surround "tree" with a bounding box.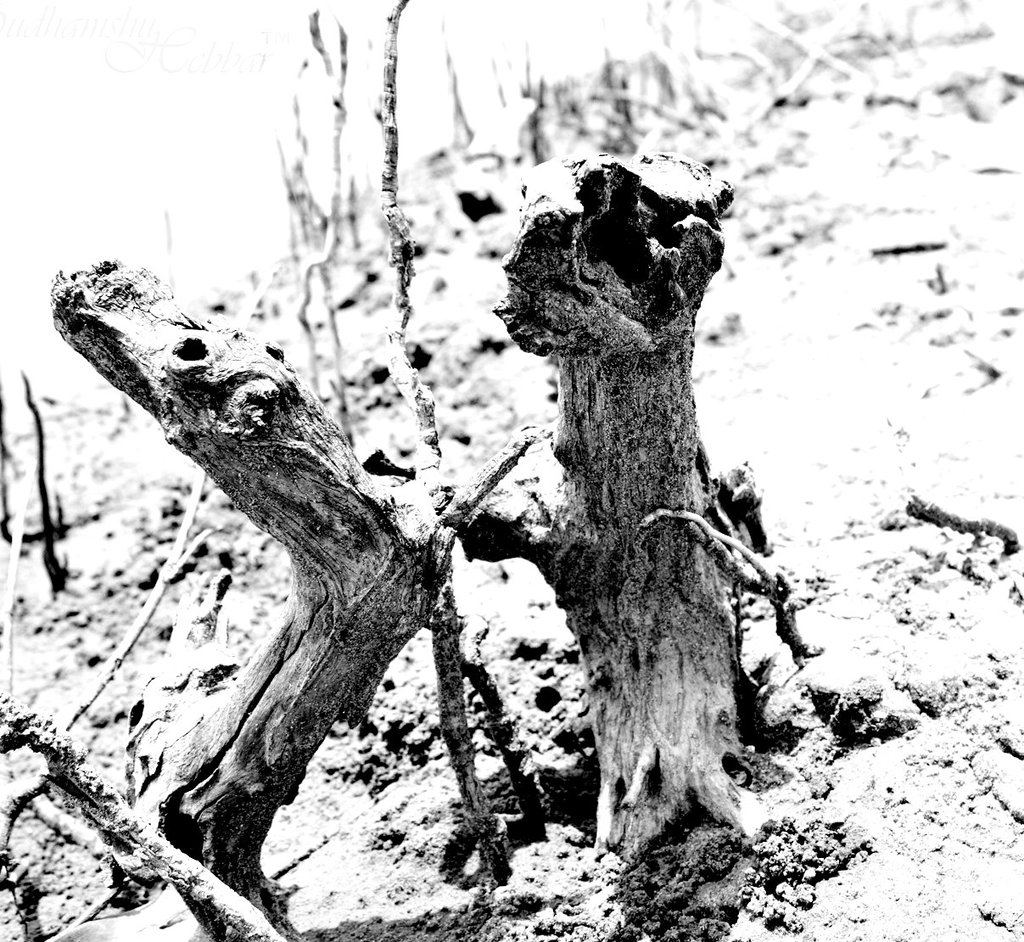
x1=40, y1=188, x2=716, y2=941.
